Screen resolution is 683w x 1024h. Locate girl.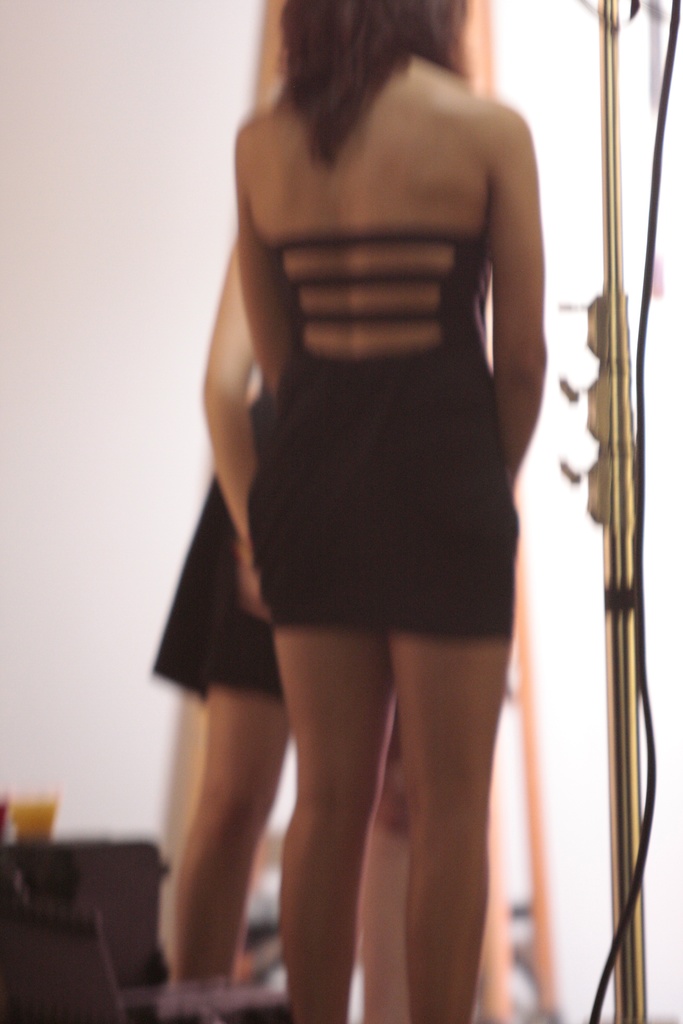
{"x1": 356, "y1": 694, "x2": 514, "y2": 1023}.
